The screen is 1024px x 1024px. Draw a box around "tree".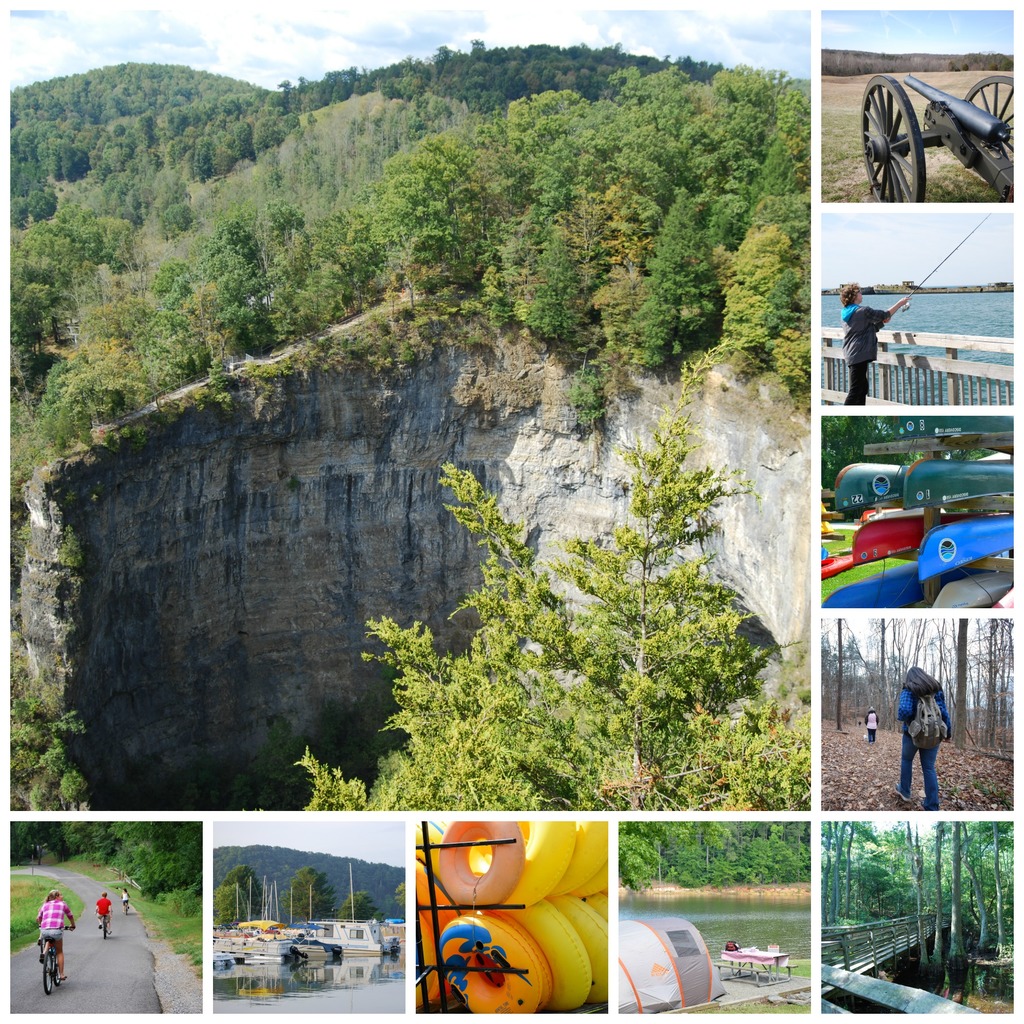
{"left": 216, "top": 863, "right": 266, "bottom": 923}.
